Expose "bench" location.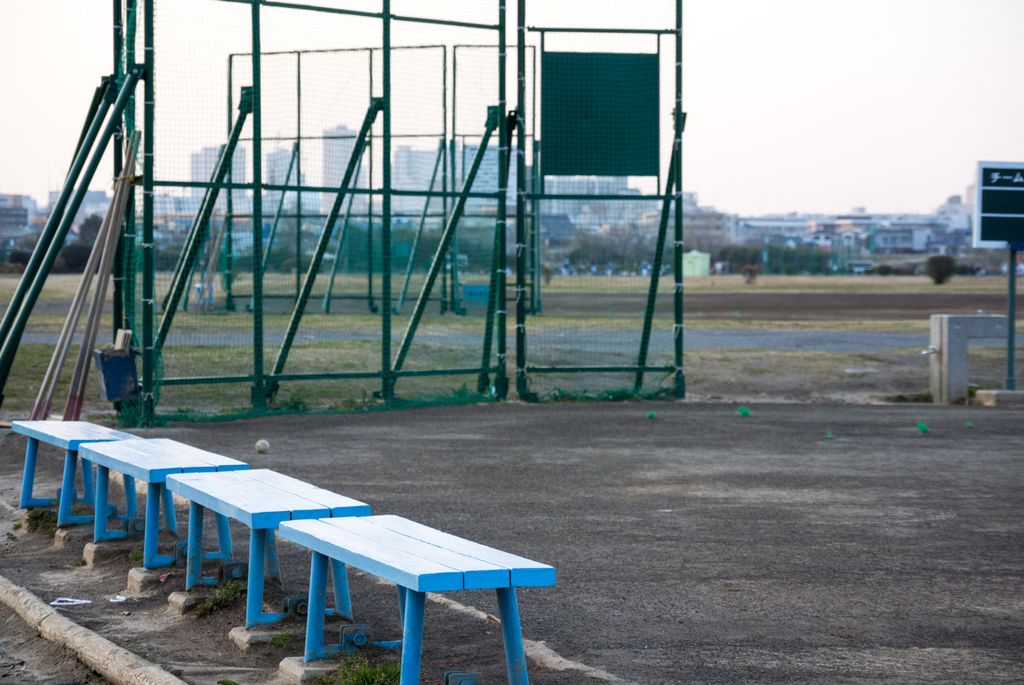
Exposed at {"x1": 278, "y1": 515, "x2": 545, "y2": 684}.
